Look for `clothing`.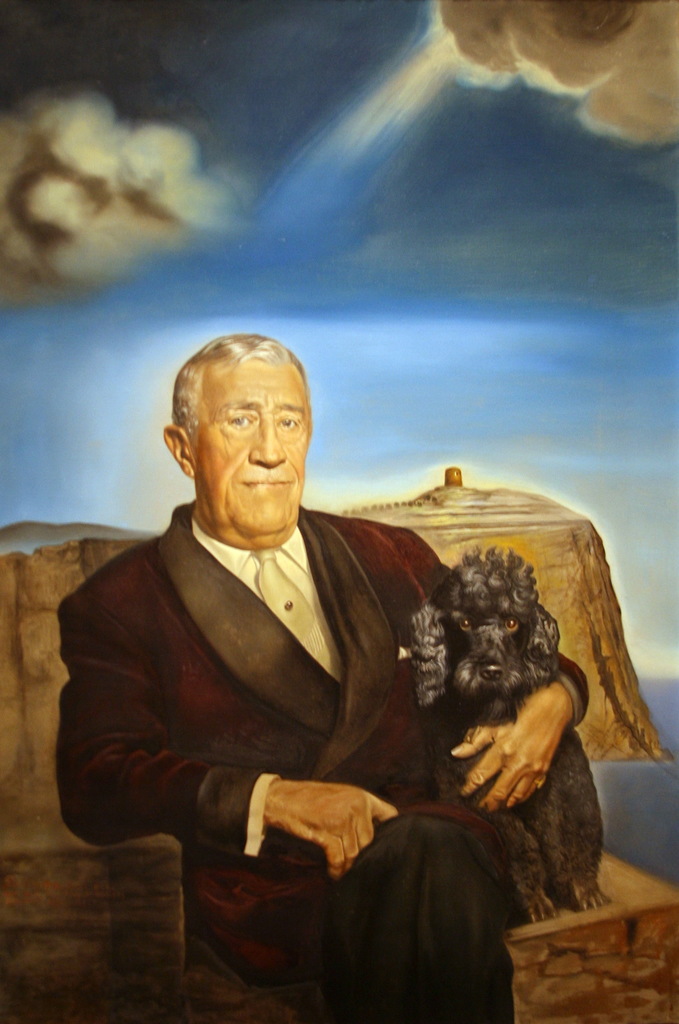
Found: [53,492,593,1022].
